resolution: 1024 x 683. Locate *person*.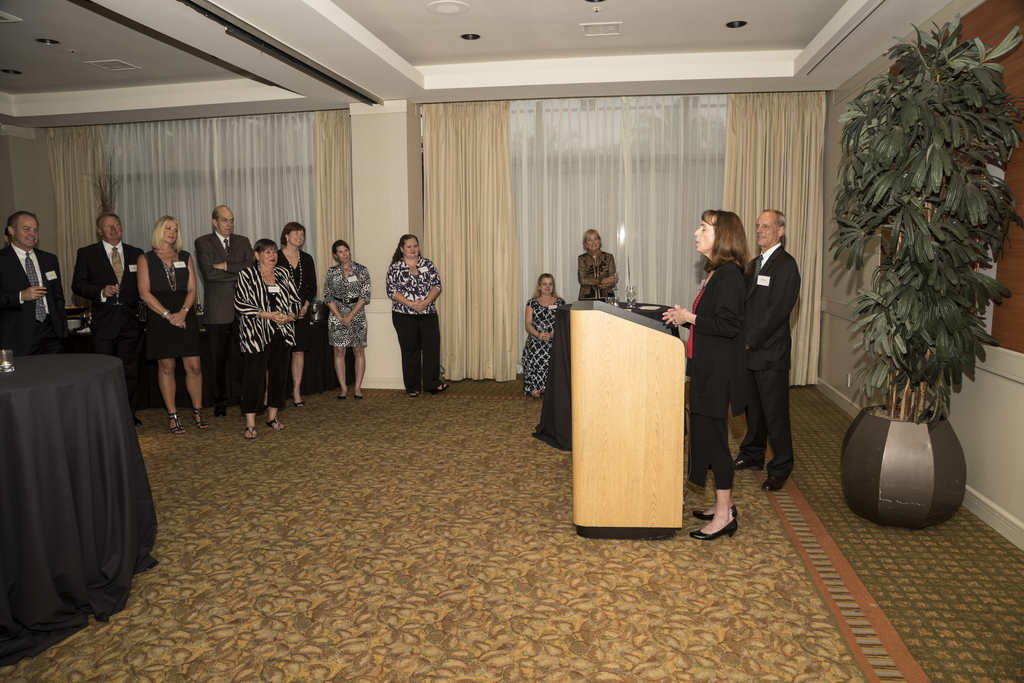
(left=277, top=222, right=318, bottom=410).
